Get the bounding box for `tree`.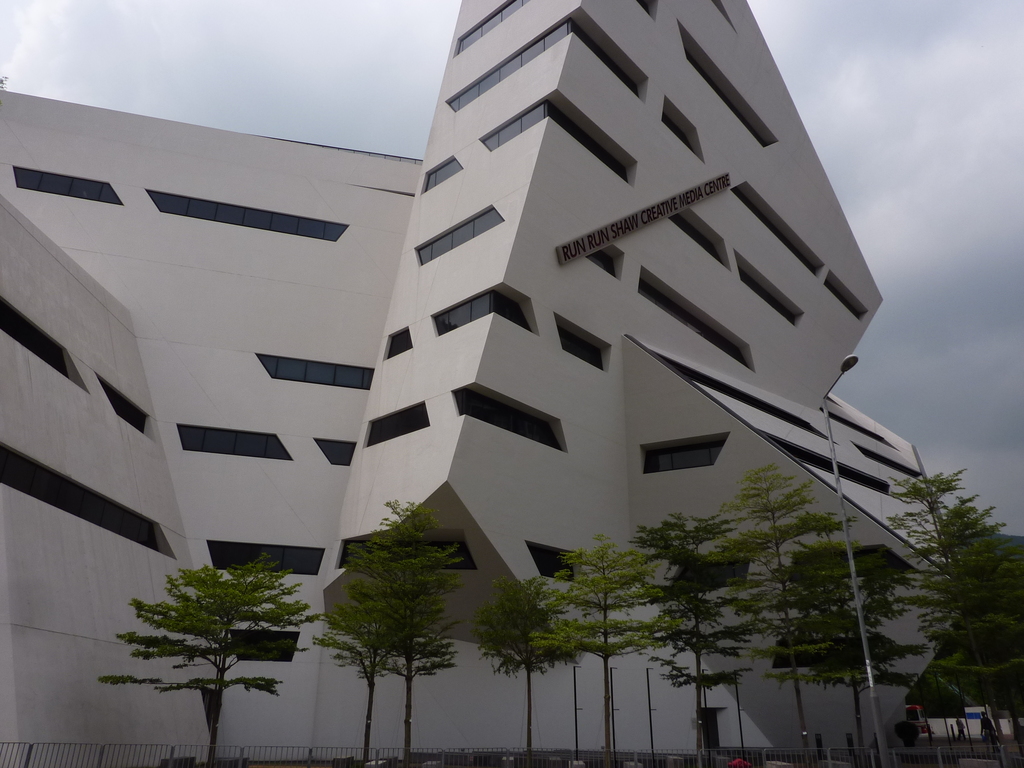
bbox=(627, 508, 758, 767).
